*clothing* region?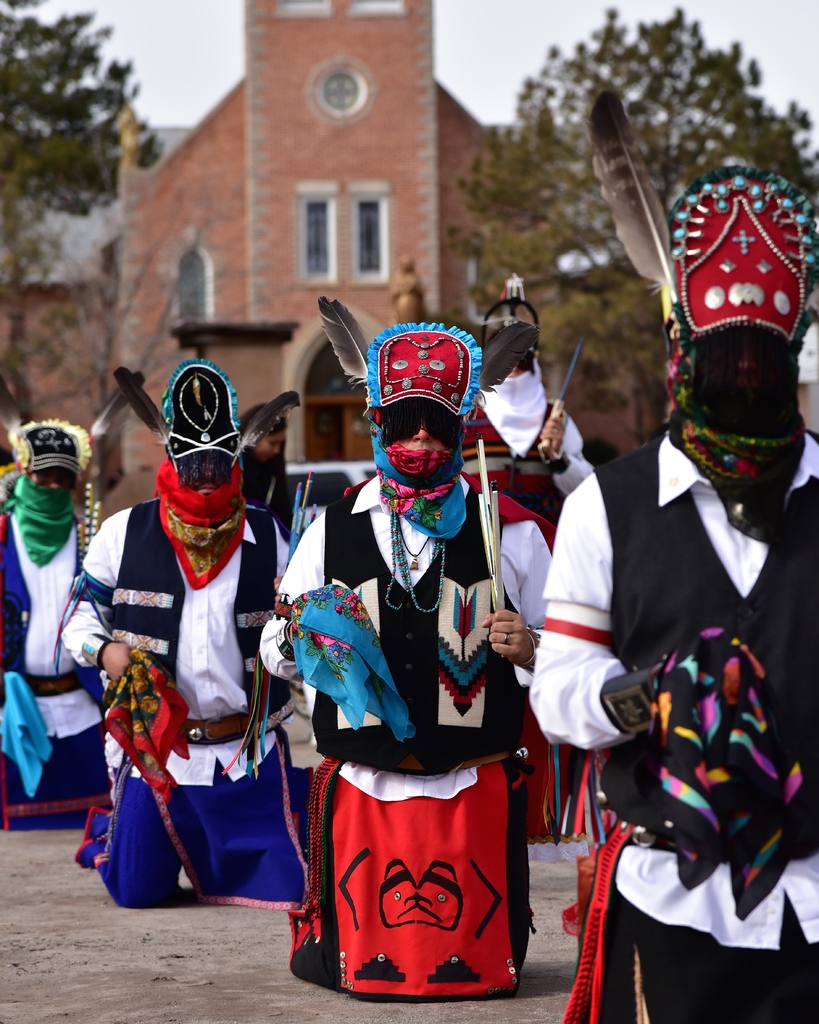
locate(60, 495, 312, 915)
